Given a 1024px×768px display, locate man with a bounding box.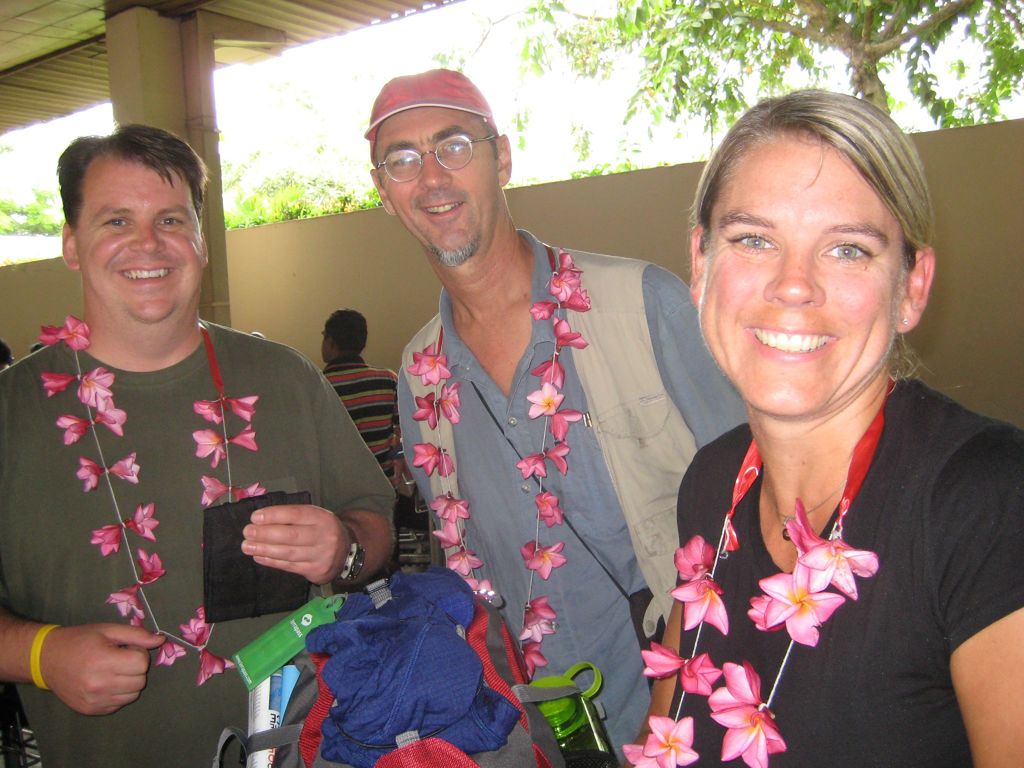
Located: [323,307,402,504].
